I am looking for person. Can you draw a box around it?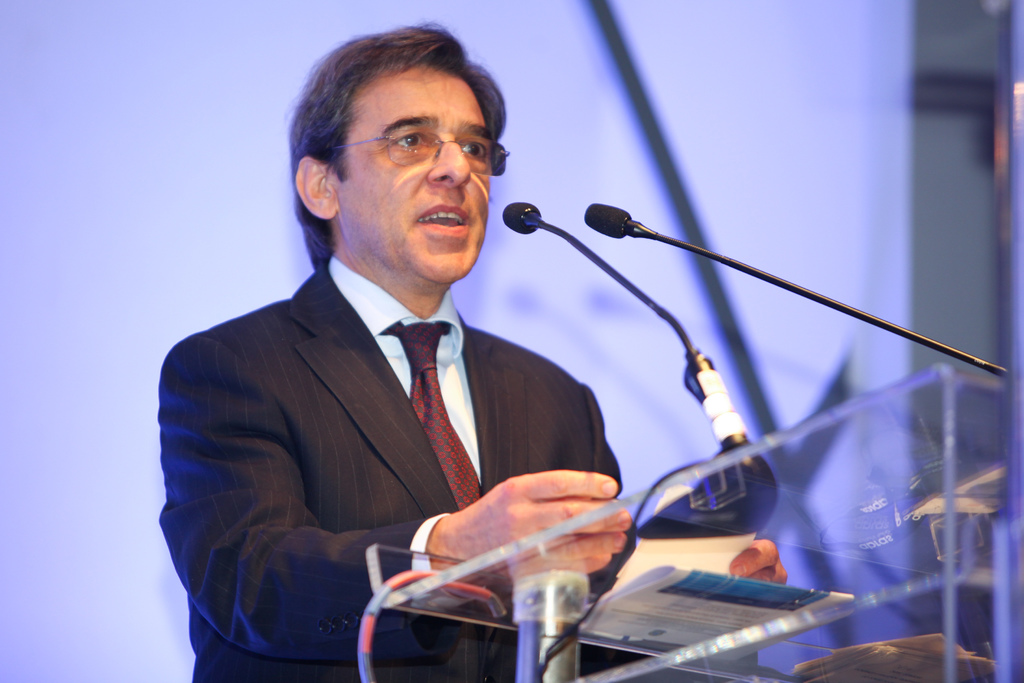
Sure, the bounding box is box=[181, 58, 683, 682].
